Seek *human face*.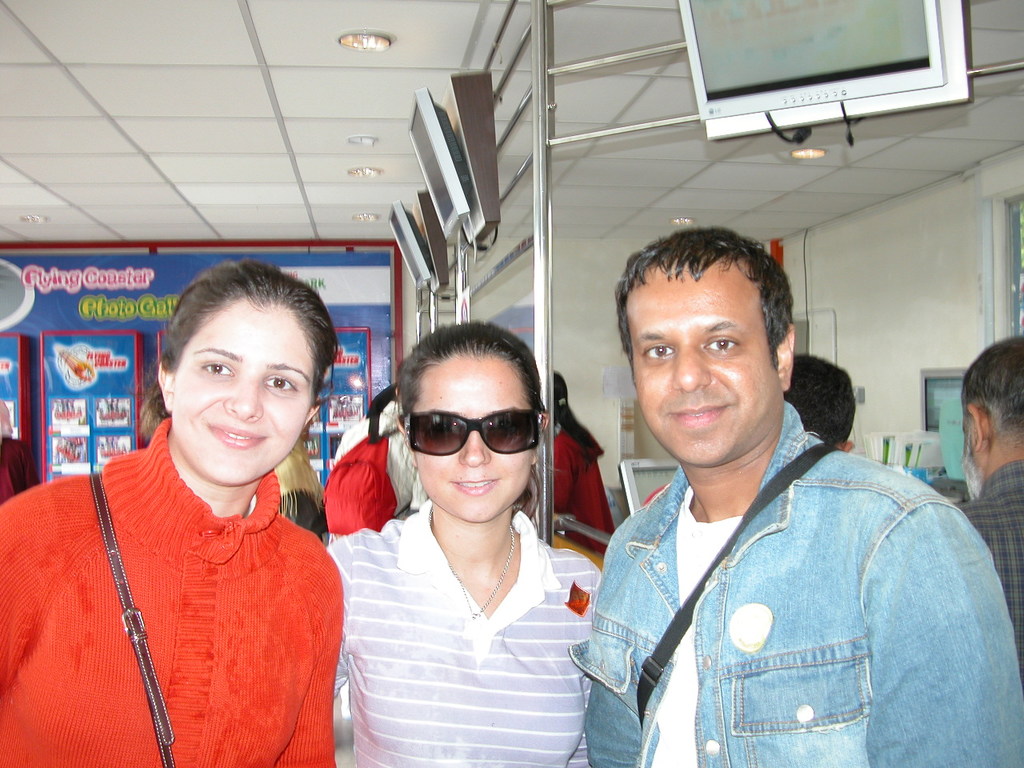
638/264/780/468.
